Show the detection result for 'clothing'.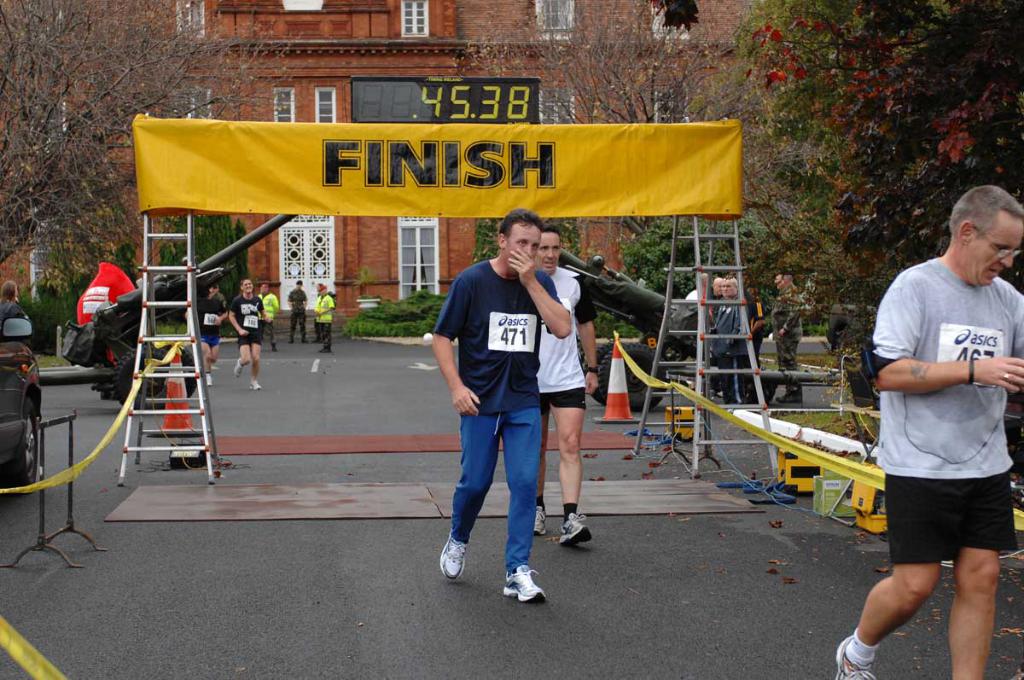
left=312, top=293, right=330, bottom=353.
